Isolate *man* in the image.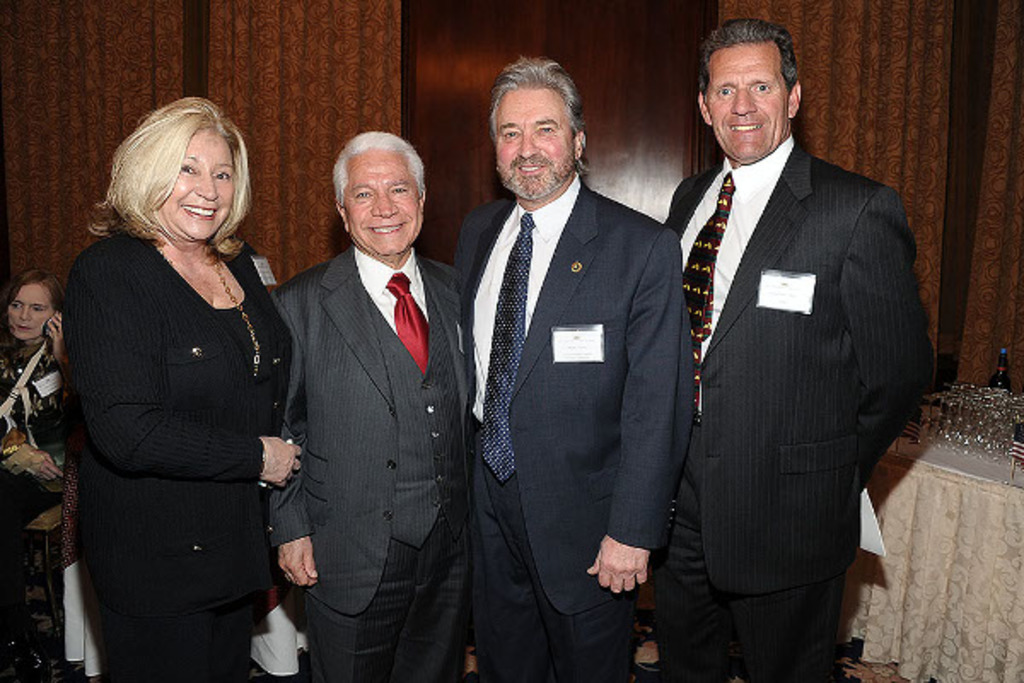
Isolated region: [left=265, top=137, right=480, bottom=666].
